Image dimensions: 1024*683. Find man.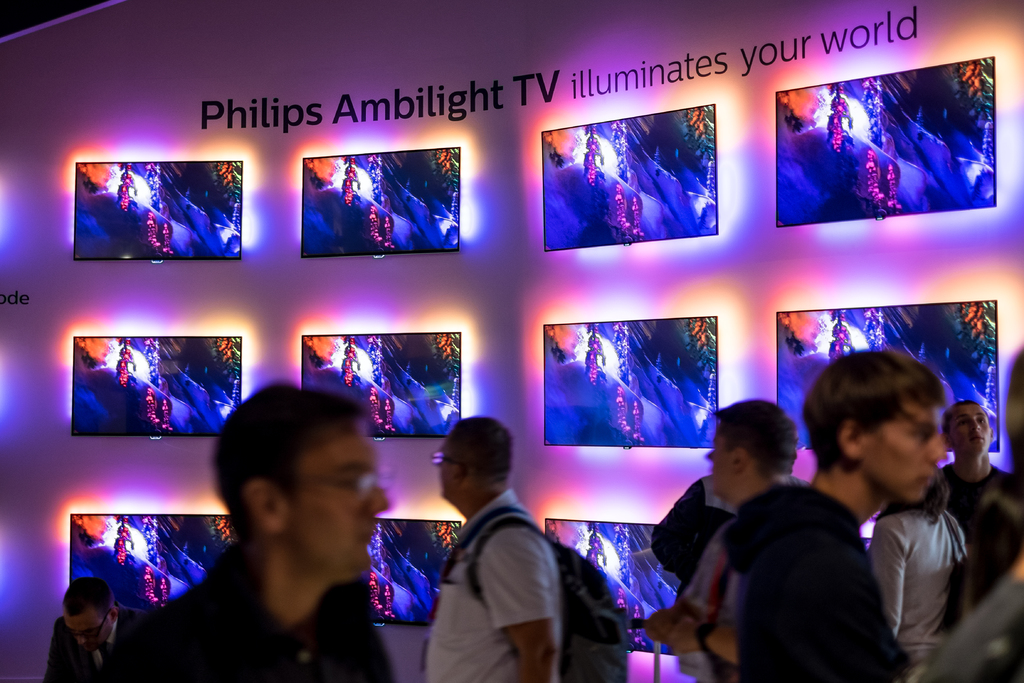
<box>415,419,595,677</box>.
